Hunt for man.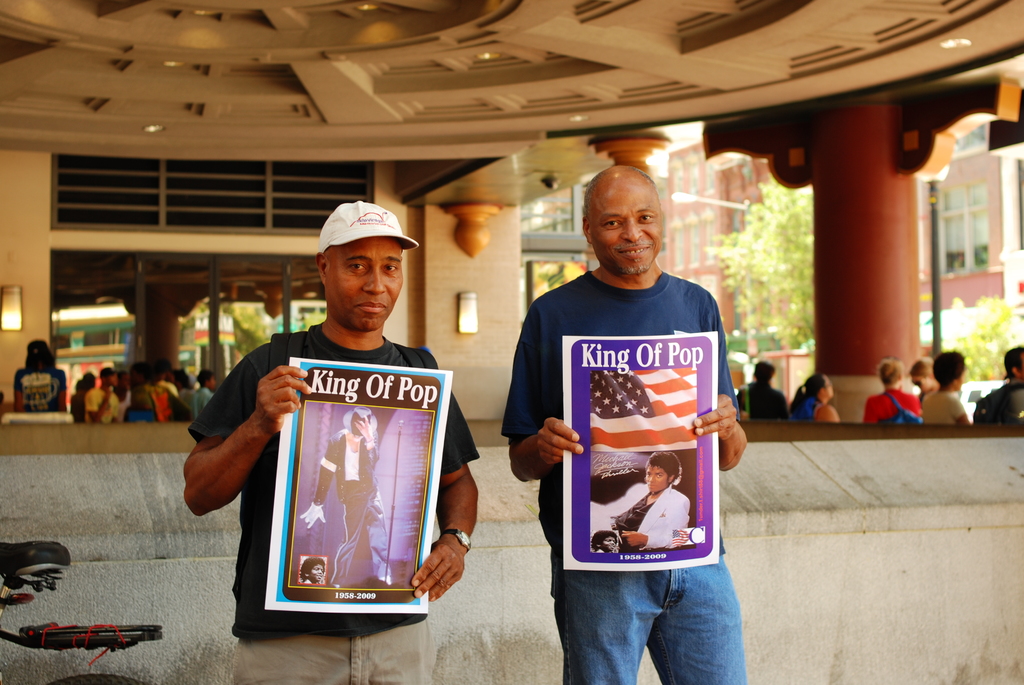
Hunted down at [x1=518, y1=176, x2=749, y2=670].
